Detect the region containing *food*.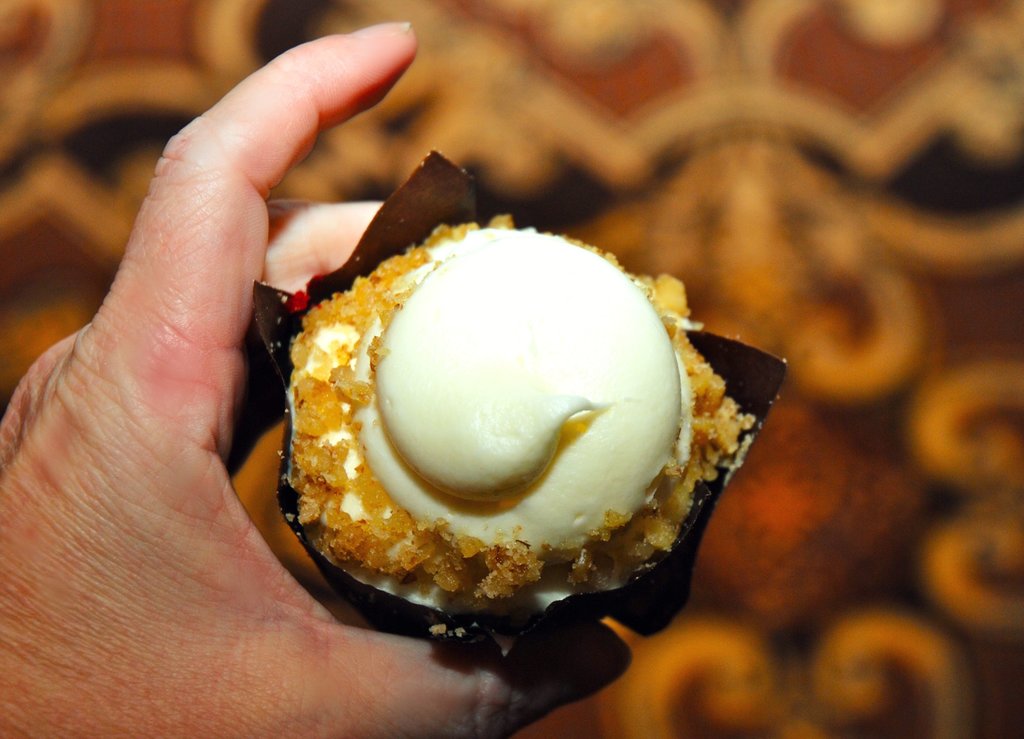
locate(264, 193, 744, 640).
